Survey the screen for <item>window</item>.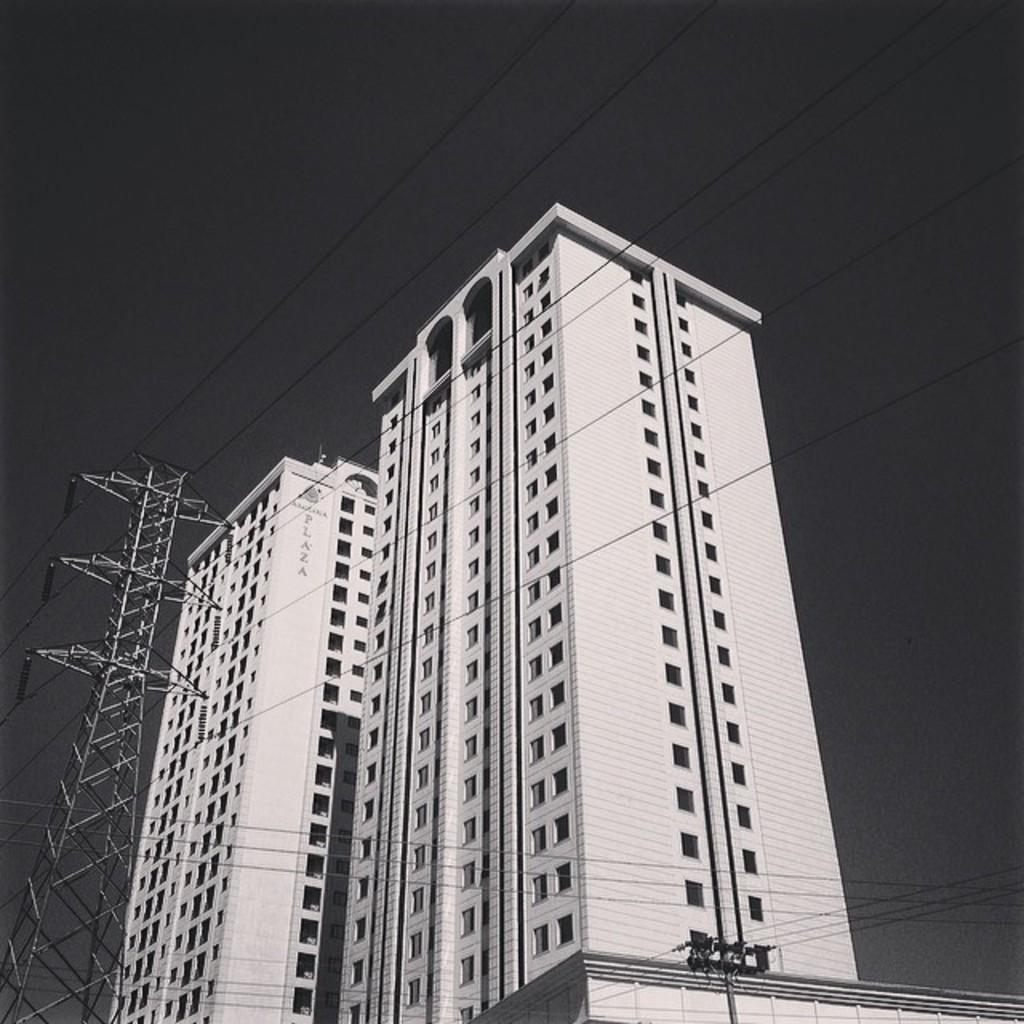
Survey found: bbox=[462, 658, 477, 686].
